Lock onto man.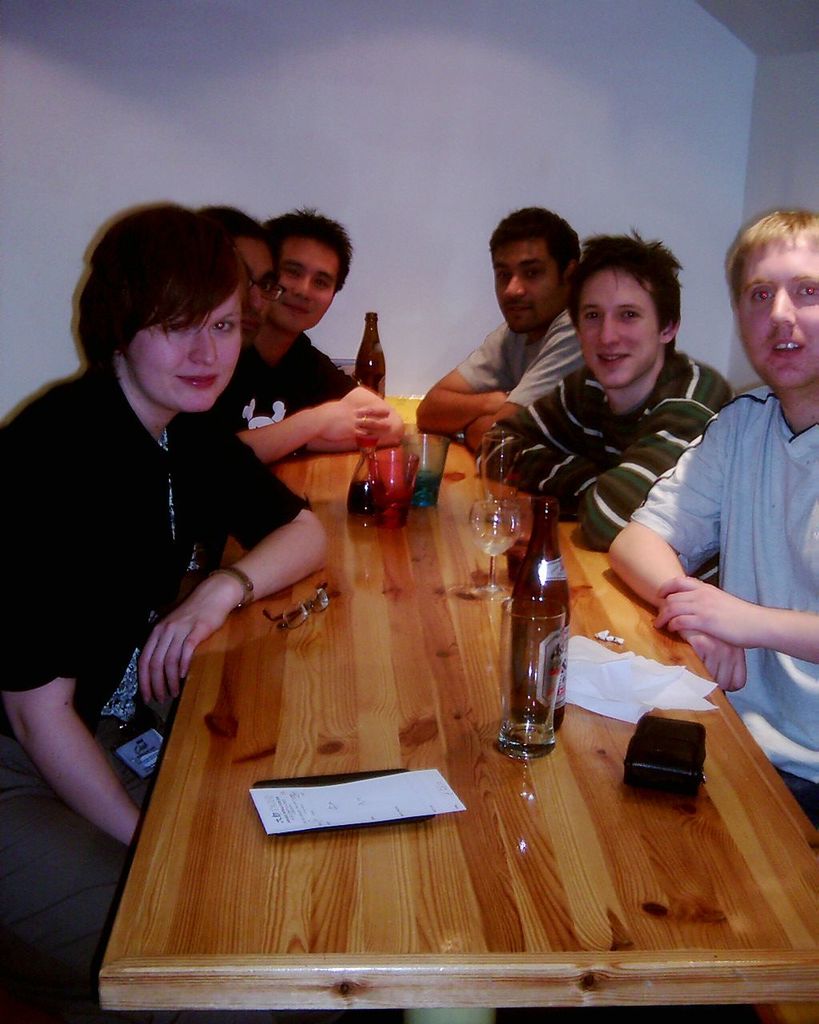
Locked: (414, 207, 589, 455).
